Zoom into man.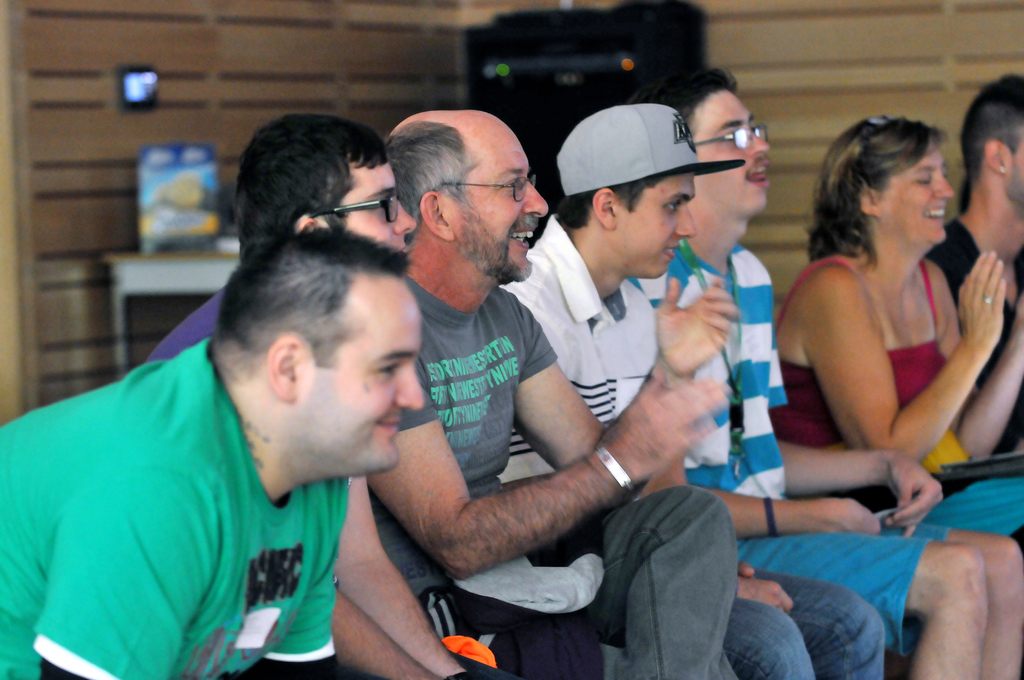
Zoom target: (924,72,1023,451).
